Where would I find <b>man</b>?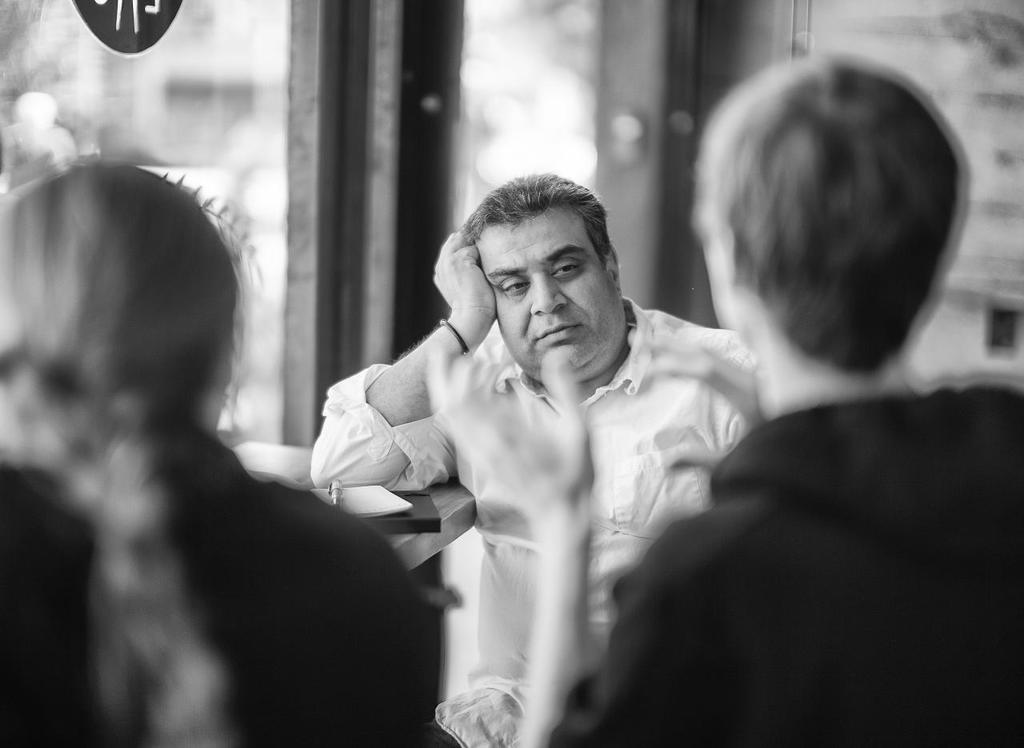
At locate(536, 49, 1023, 747).
